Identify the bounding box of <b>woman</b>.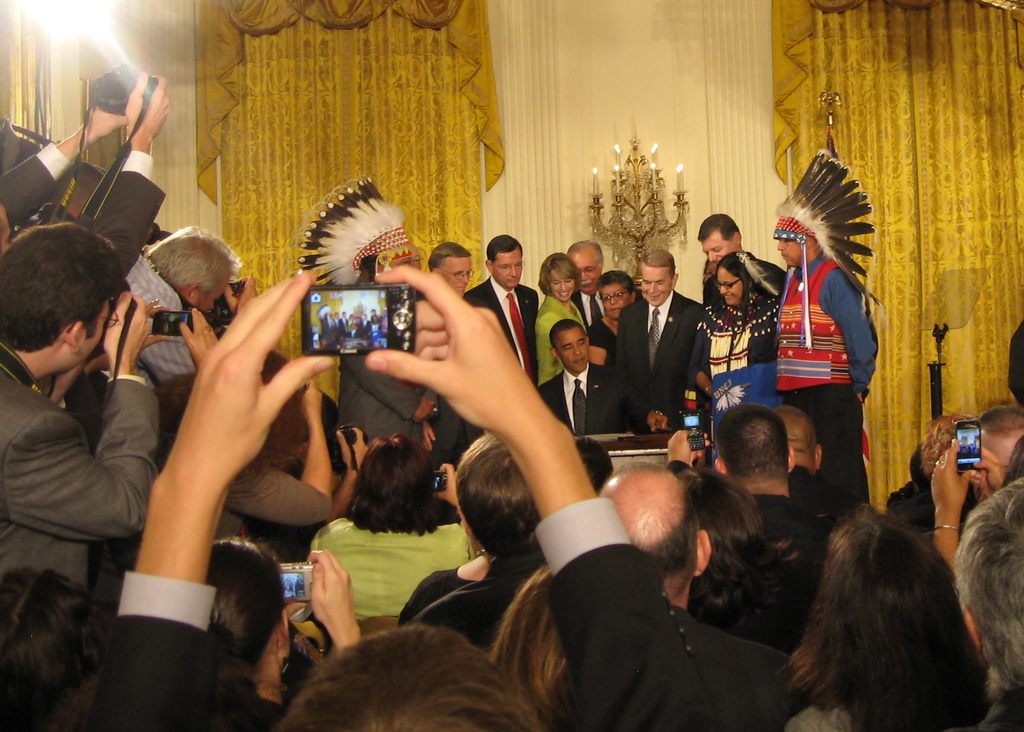
(left=301, top=435, right=476, bottom=633).
